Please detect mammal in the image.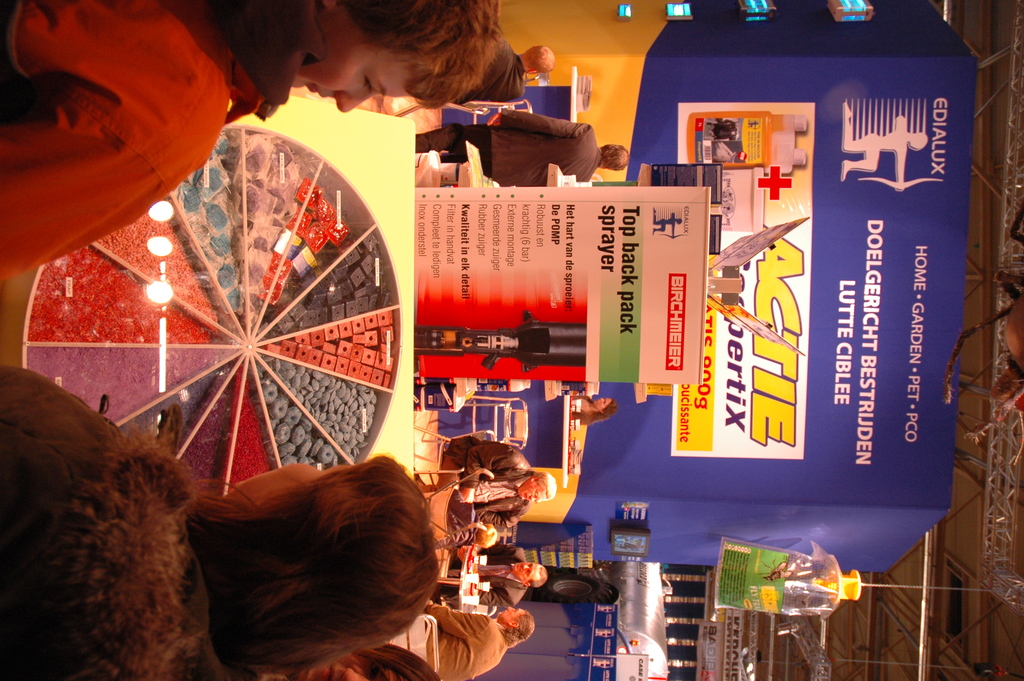
<region>570, 393, 617, 427</region>.
